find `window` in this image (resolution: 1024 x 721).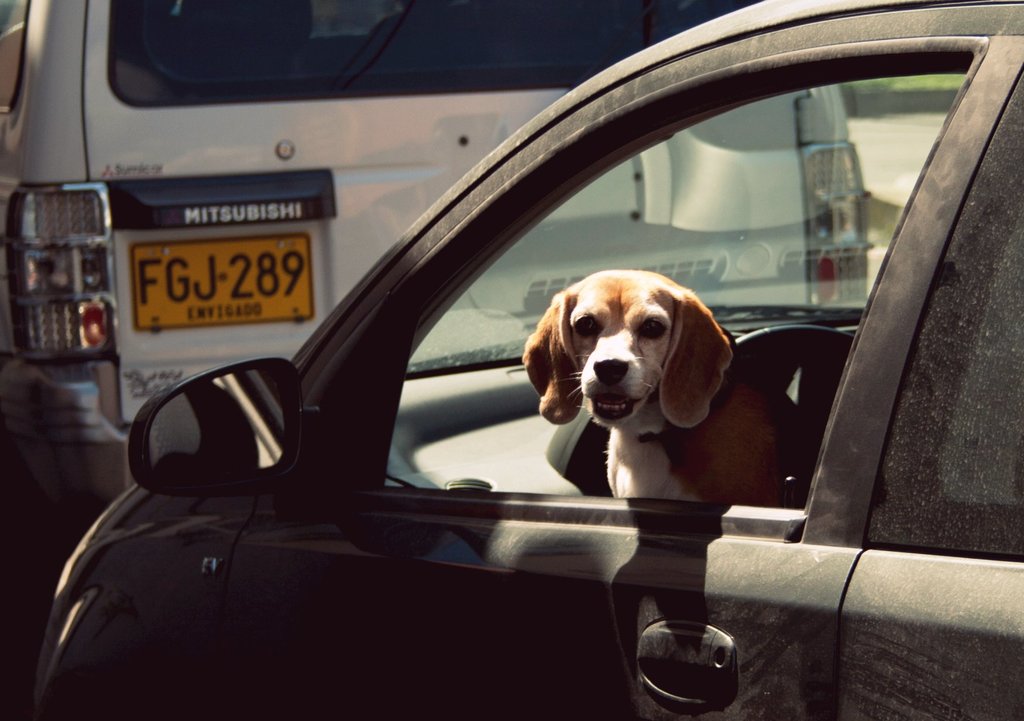
<region>381, 54, 970, 509</region>.
